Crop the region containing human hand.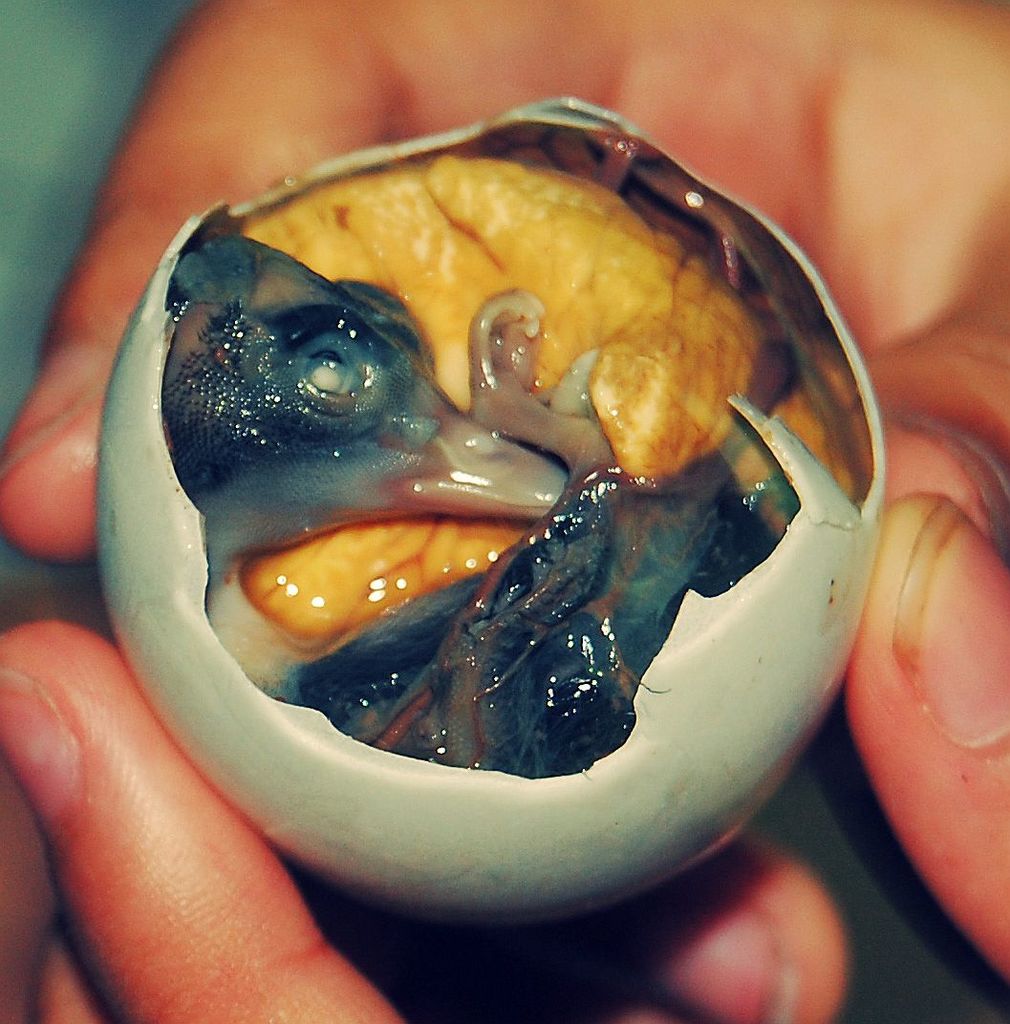
Crop region: 0:0:1009:564.
